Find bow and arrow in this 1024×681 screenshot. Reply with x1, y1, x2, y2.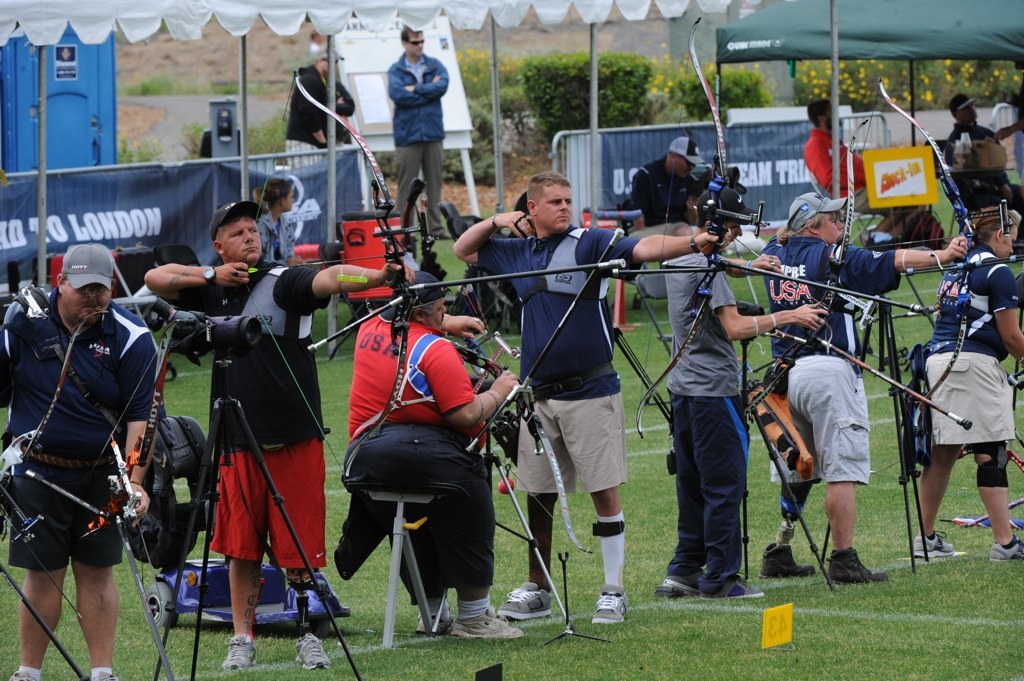
242, 65, 431, 477.
